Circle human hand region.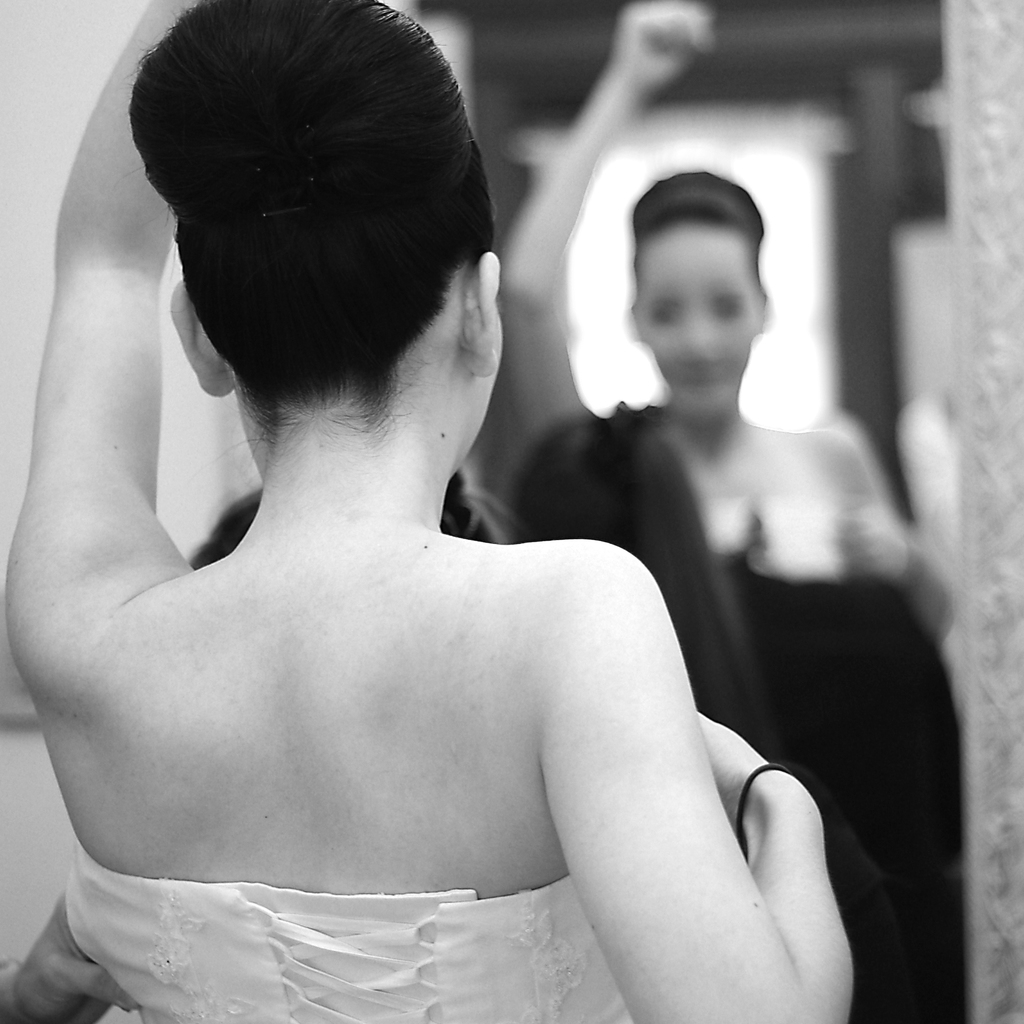
Region: l=697, t=709, r=760, b=821.
